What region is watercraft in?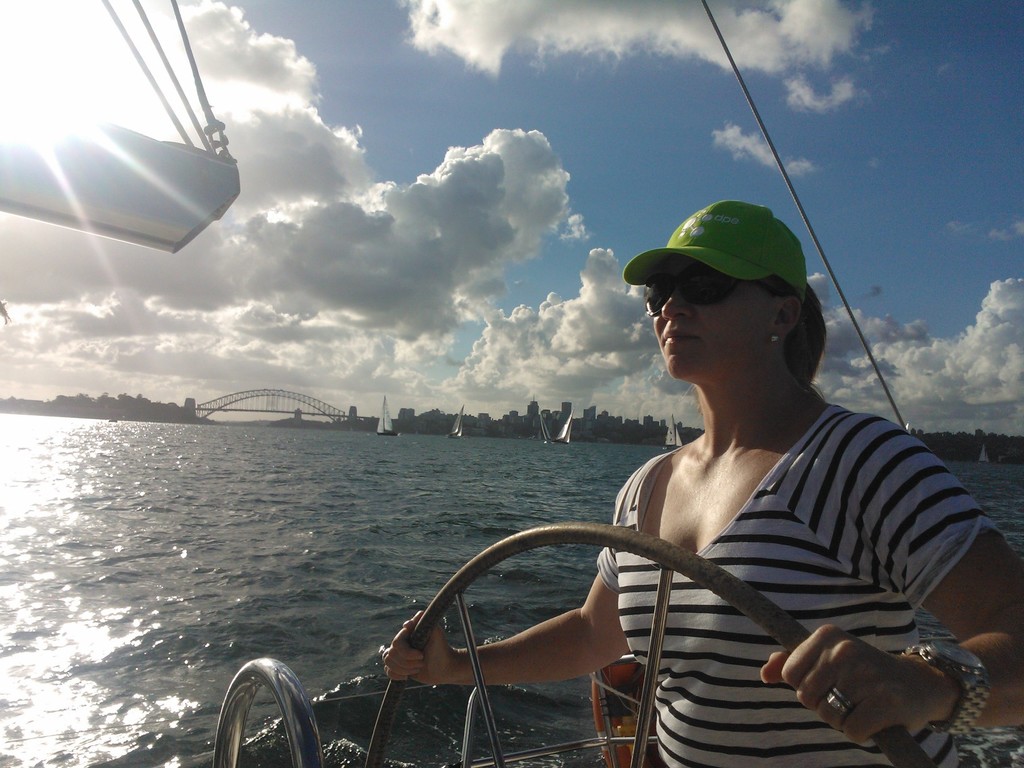
BBox(656, 417, 685, 449).
